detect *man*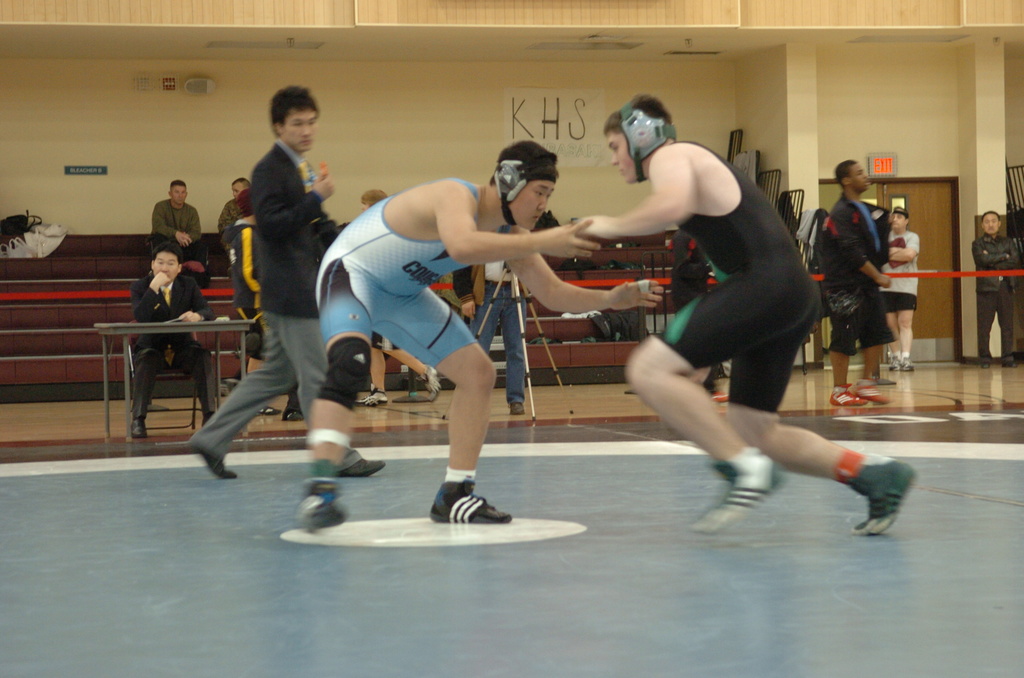
353:188:383:407
